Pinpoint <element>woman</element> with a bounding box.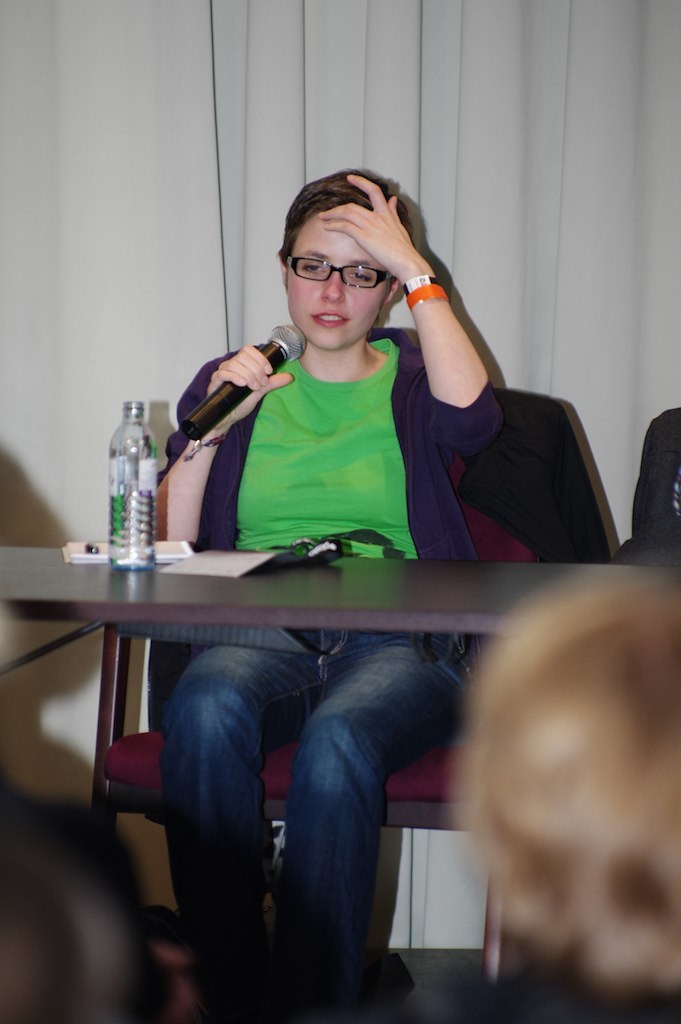
162, 171, 505, 1023.
